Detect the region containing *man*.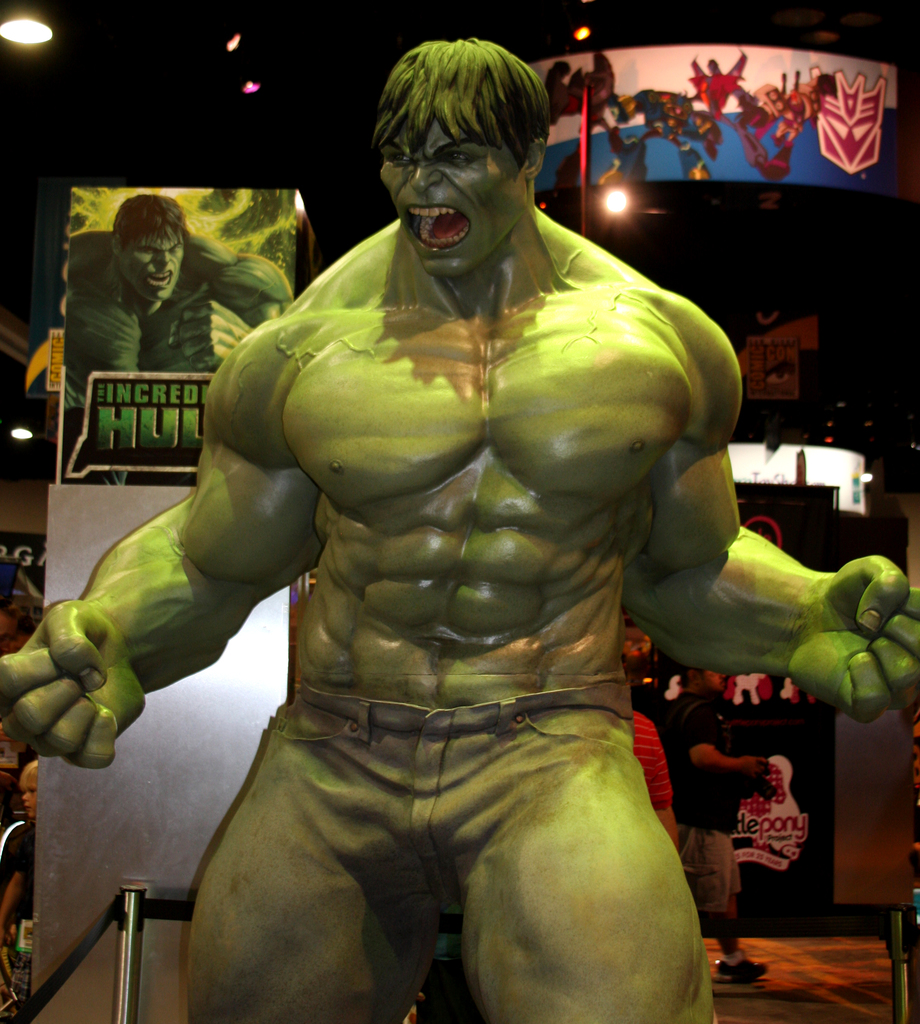
<bbox>69, 191, 294, 488</bbox>.
